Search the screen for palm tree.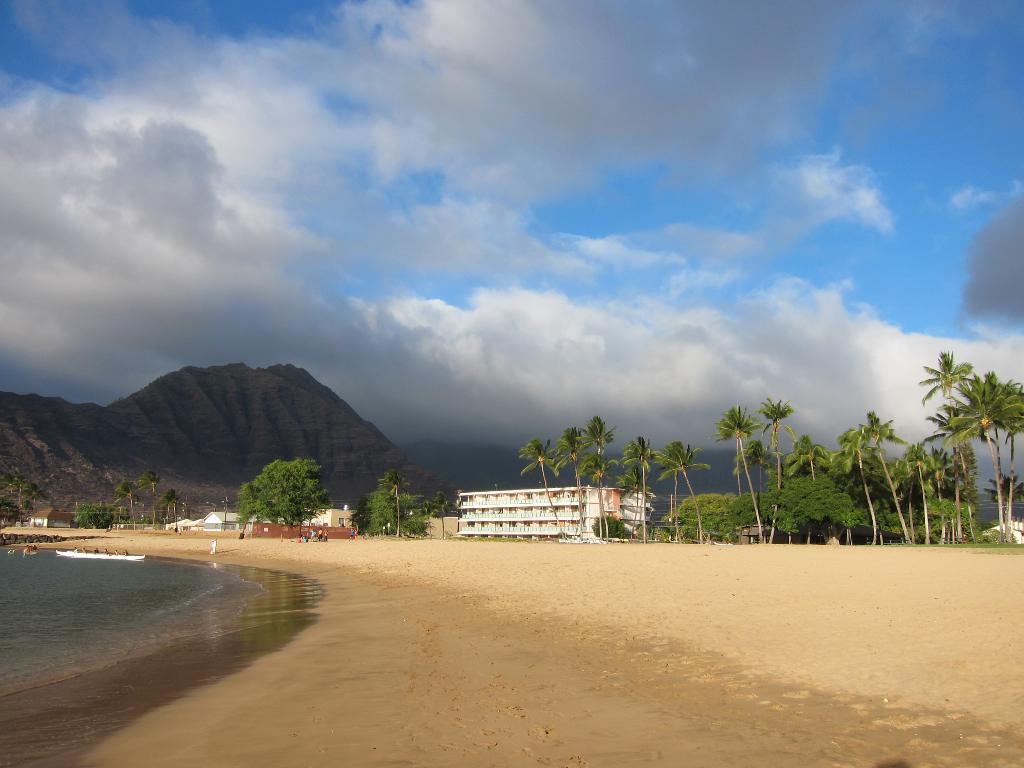
Found at region(964, 375, 1023, 508).
